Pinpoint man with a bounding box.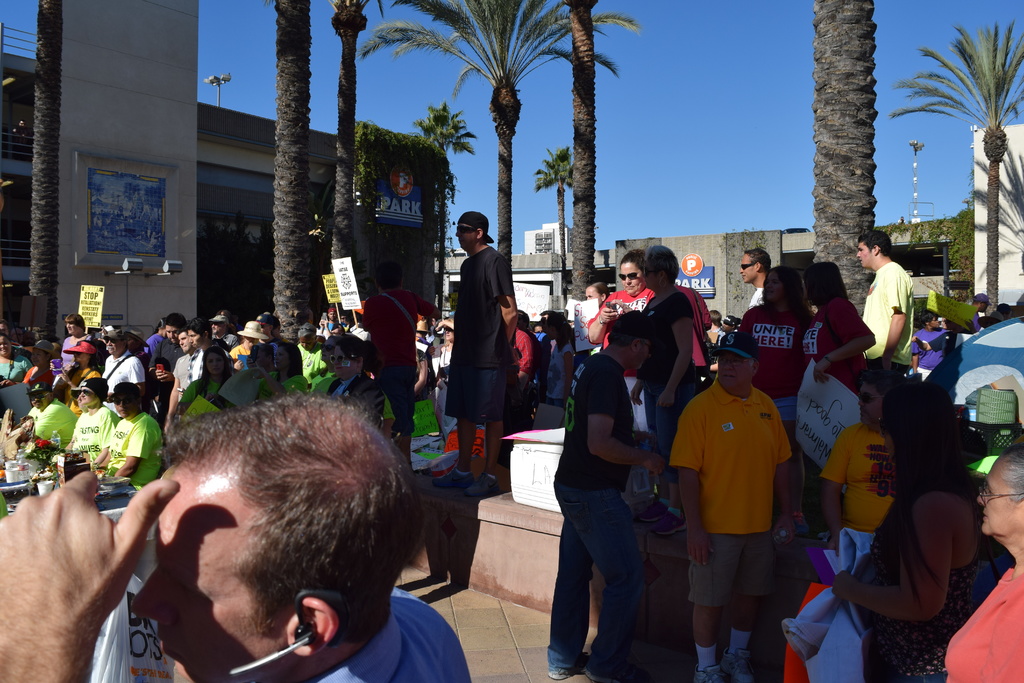
x1=913, y1=311, x2=956, y2=377.
